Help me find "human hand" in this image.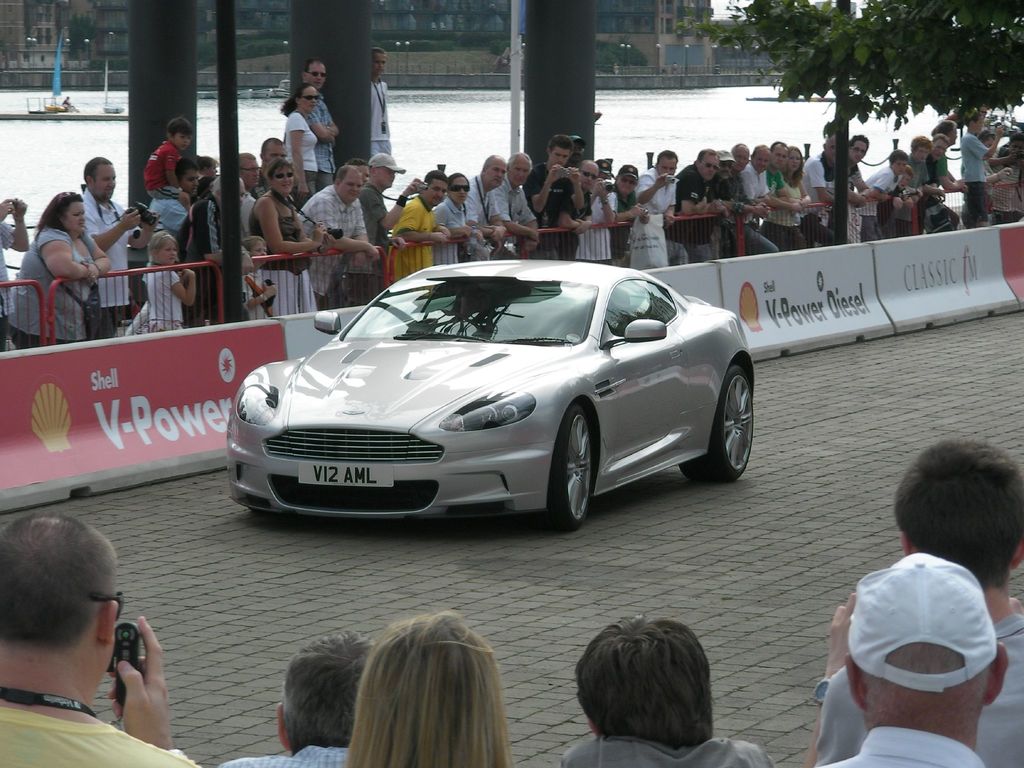
Found it: select_region(1006, 148, 1021, 163).
